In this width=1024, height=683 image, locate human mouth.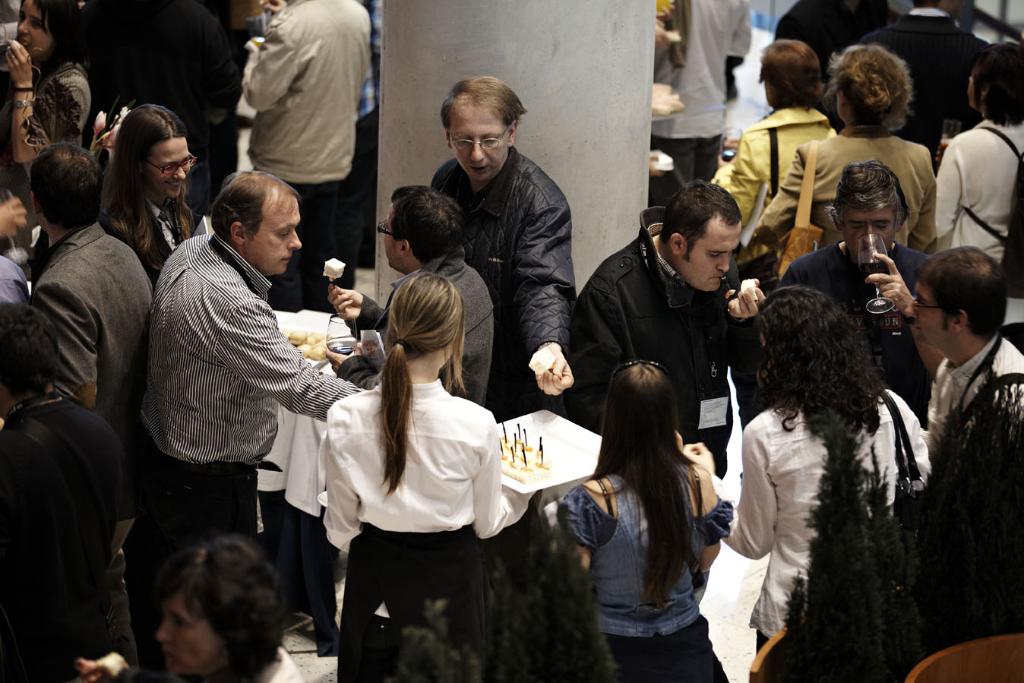
Bounding box: locate(282, 257, 289, 273).
